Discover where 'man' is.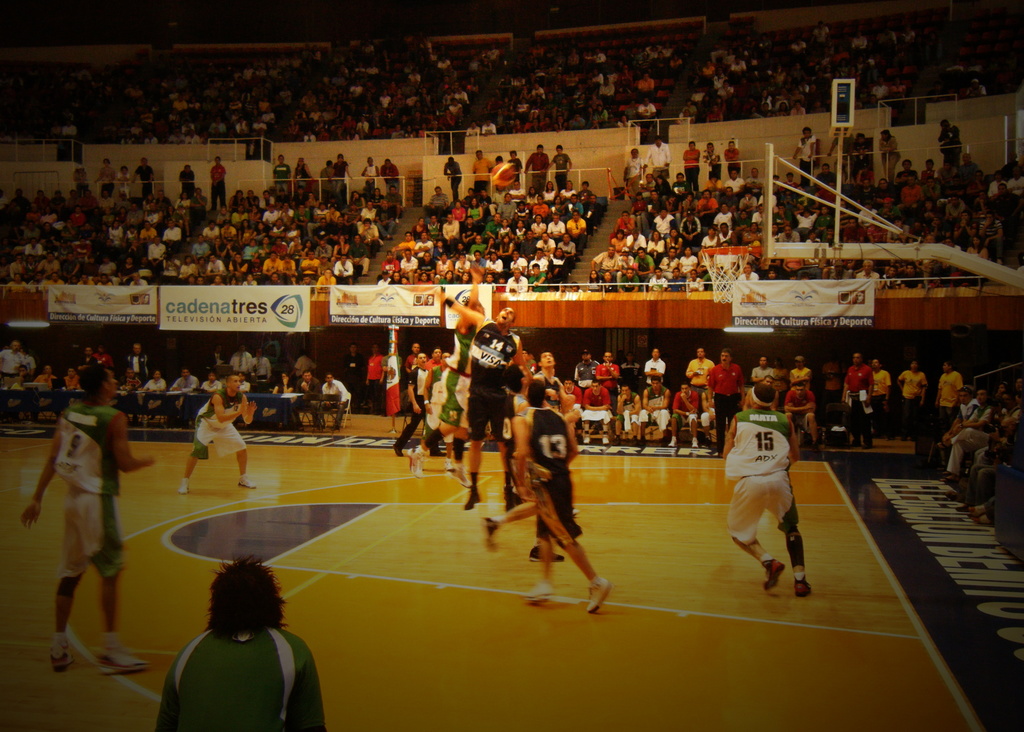
Discovered at crop(132, 159, 159, 204).
